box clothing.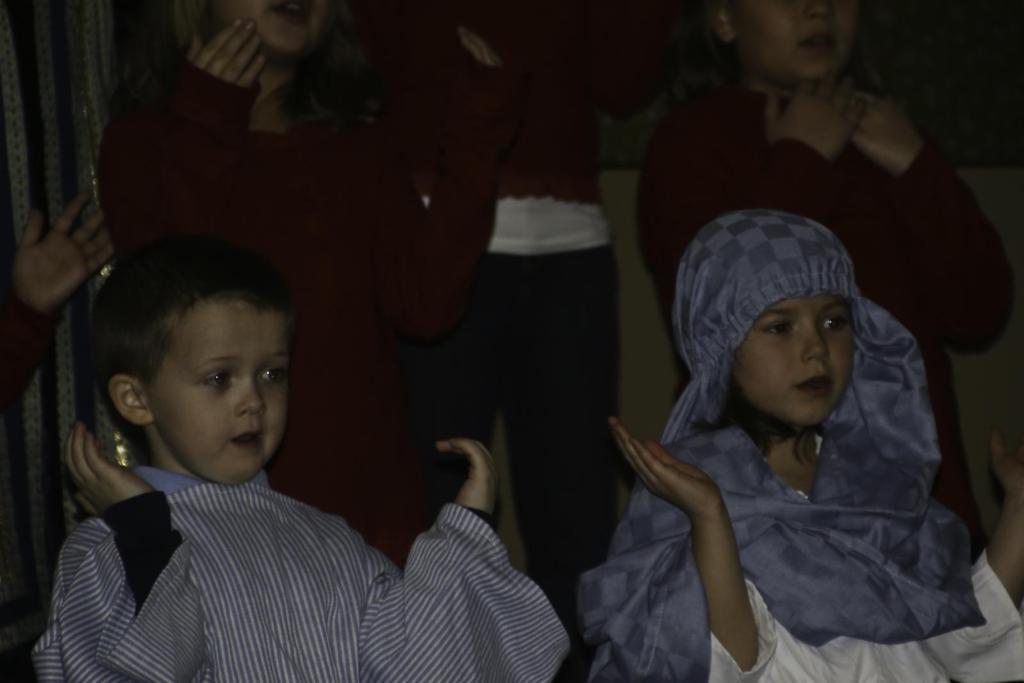
x1=471 y1=4 x2=641 y2=581.
